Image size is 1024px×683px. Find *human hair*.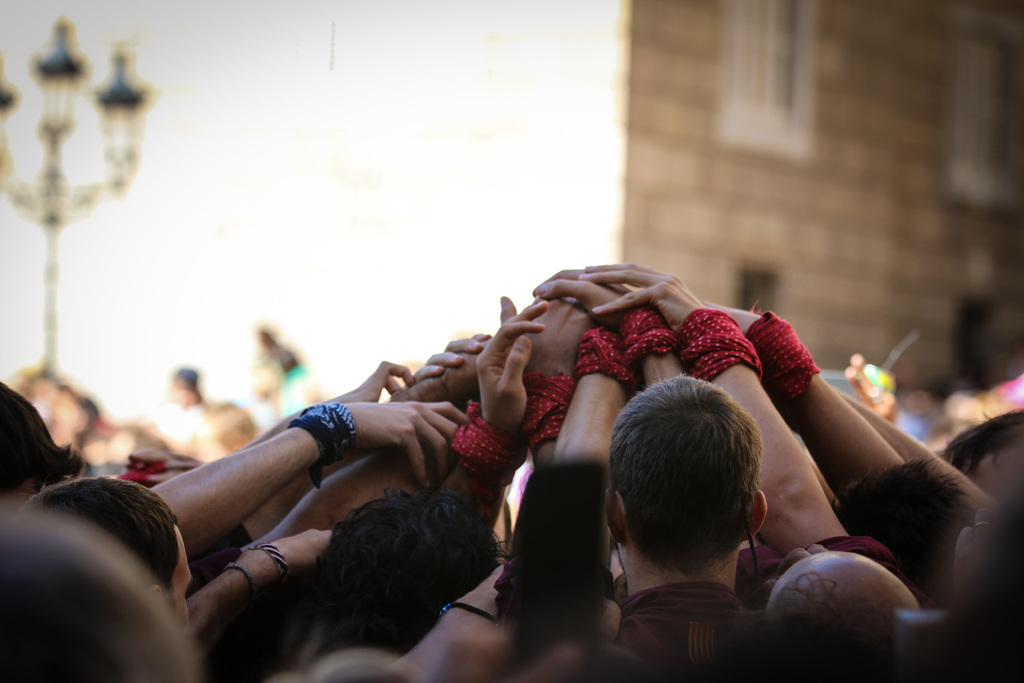
<region>828, 459, 972, 613</region>.
